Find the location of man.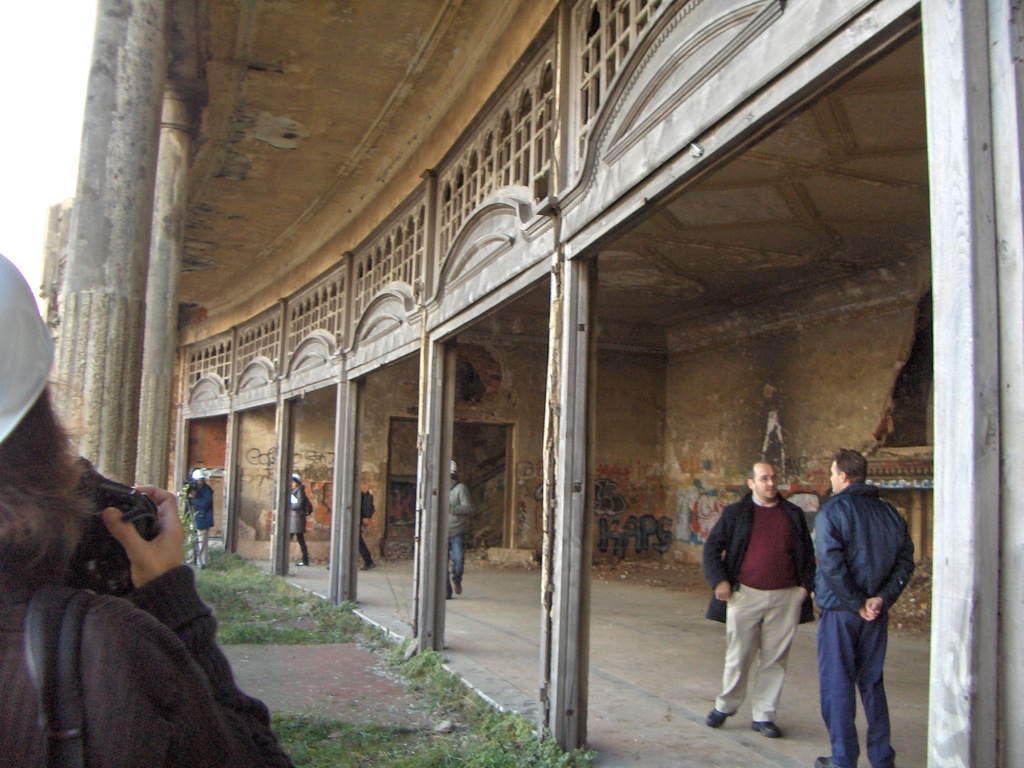
Location: [left=184, top=466, right=213, bottom=572].
